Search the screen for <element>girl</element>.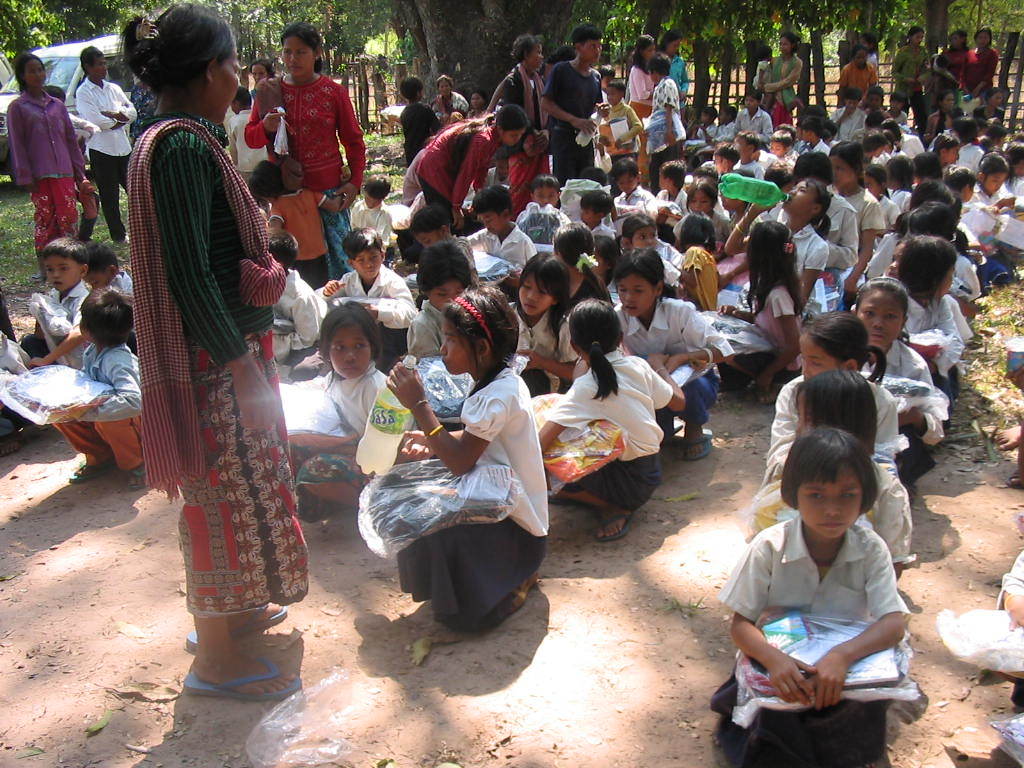
Found at crop(384, 281, 553, 637).
